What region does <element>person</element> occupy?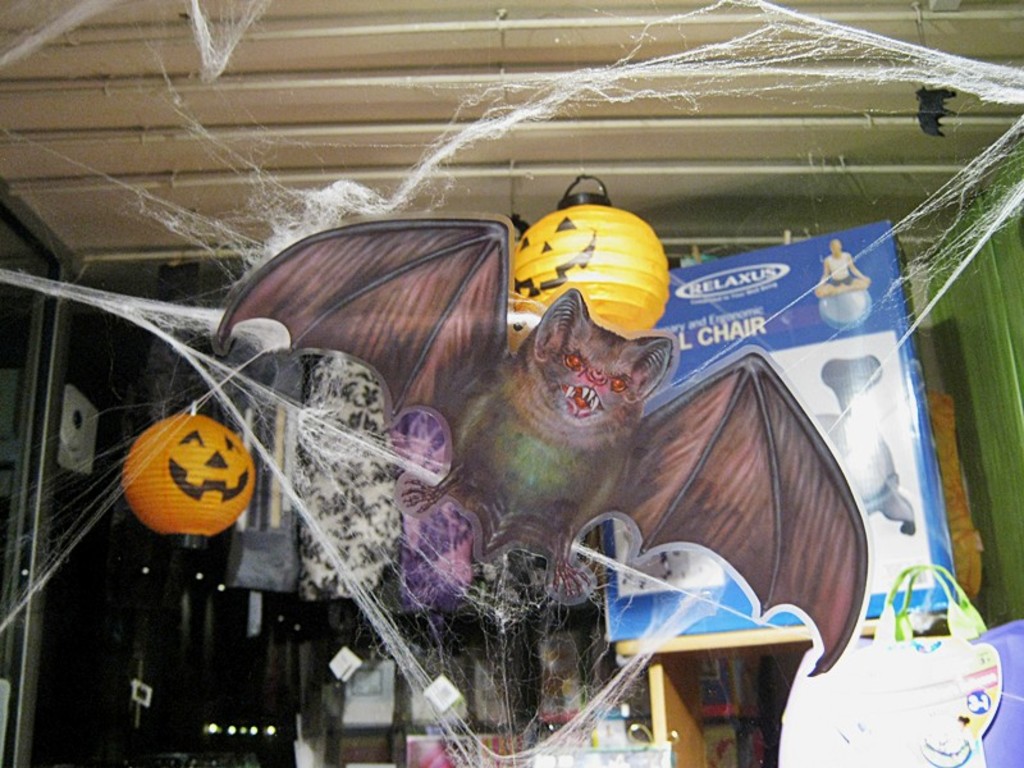
(814, 239, 869, 298).
